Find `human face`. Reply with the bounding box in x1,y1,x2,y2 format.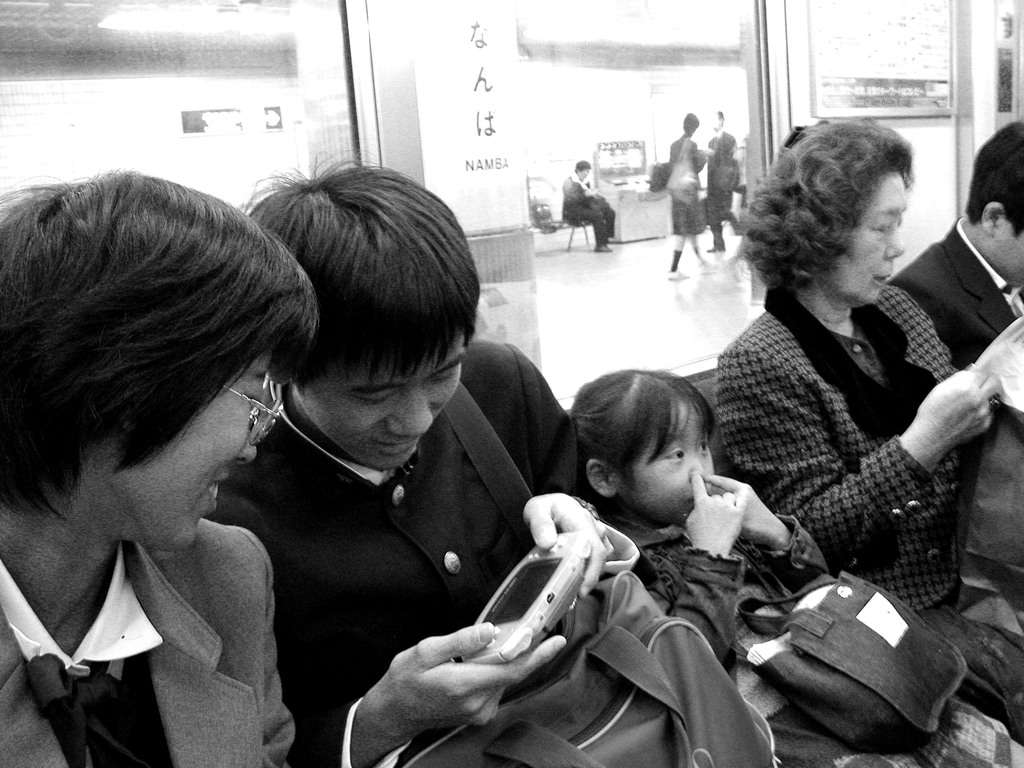
991,233,1023,291.
